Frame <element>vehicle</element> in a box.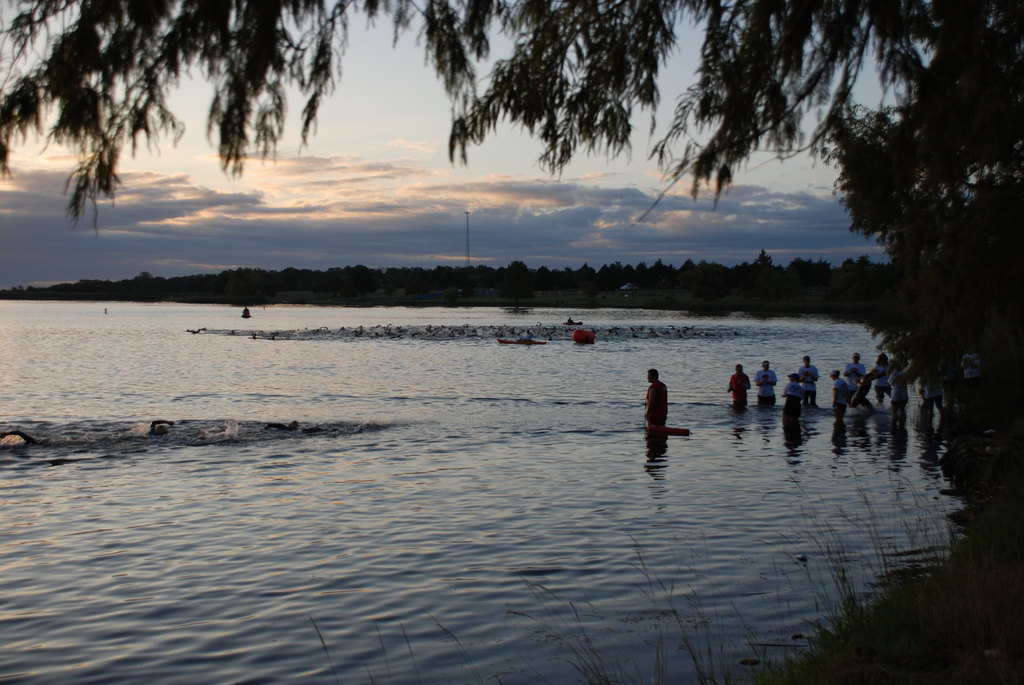
l=571, t=327, r=596, b=344.
